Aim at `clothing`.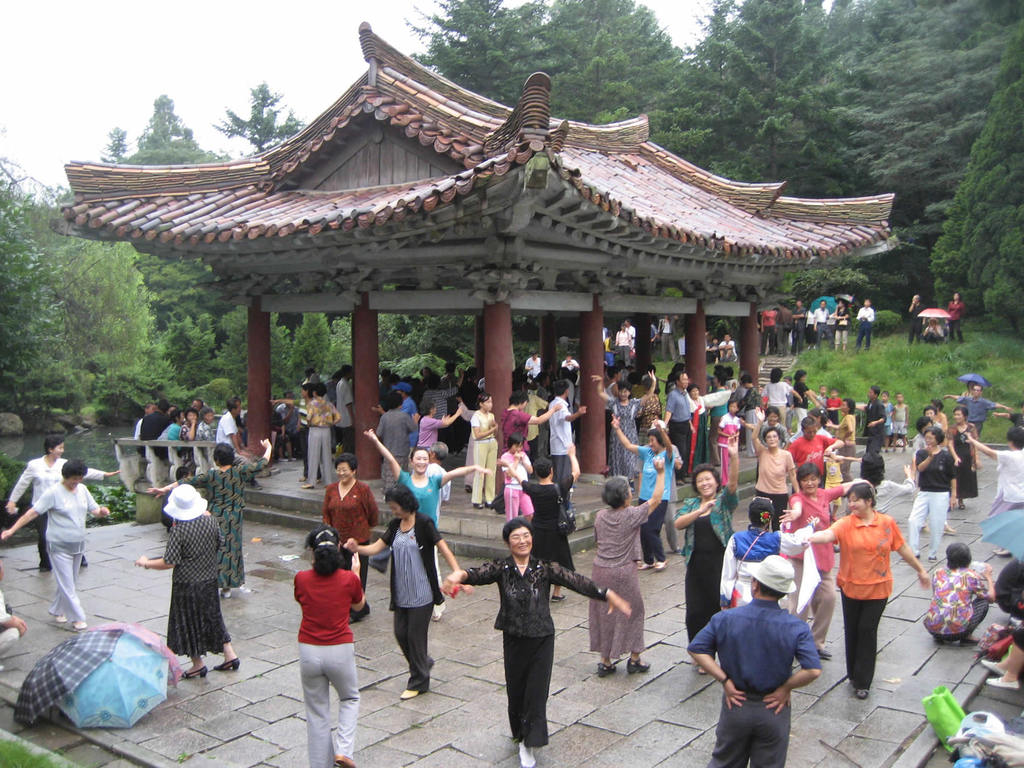
Aimed at {"x1": 666, "y1": 385, "x2": 696, "y2": 451}.
